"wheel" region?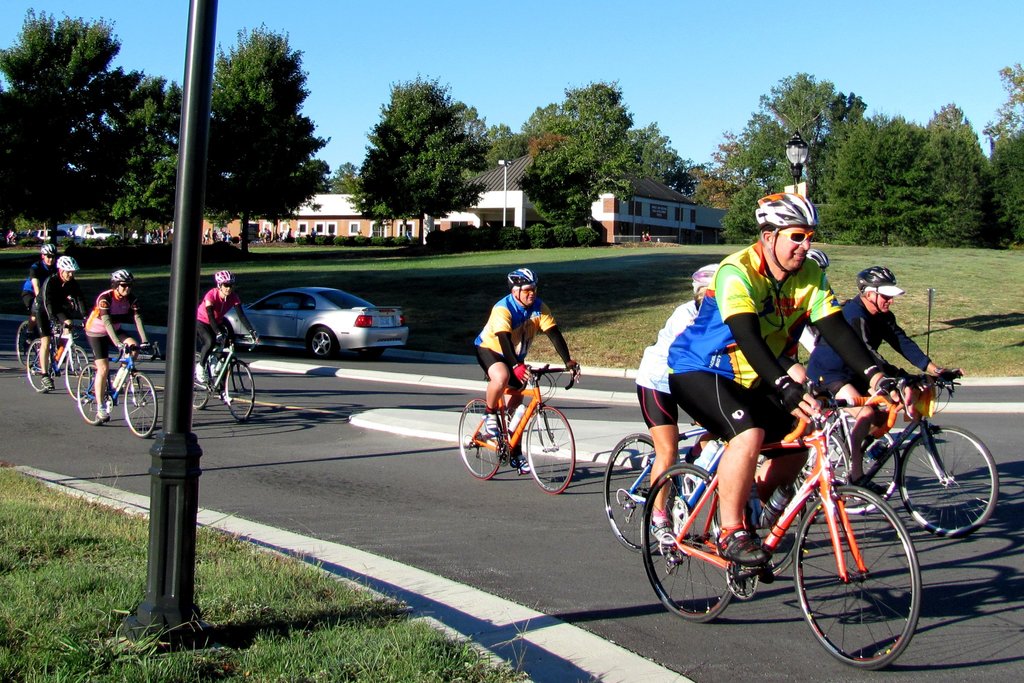
15, 318, 43, 365
